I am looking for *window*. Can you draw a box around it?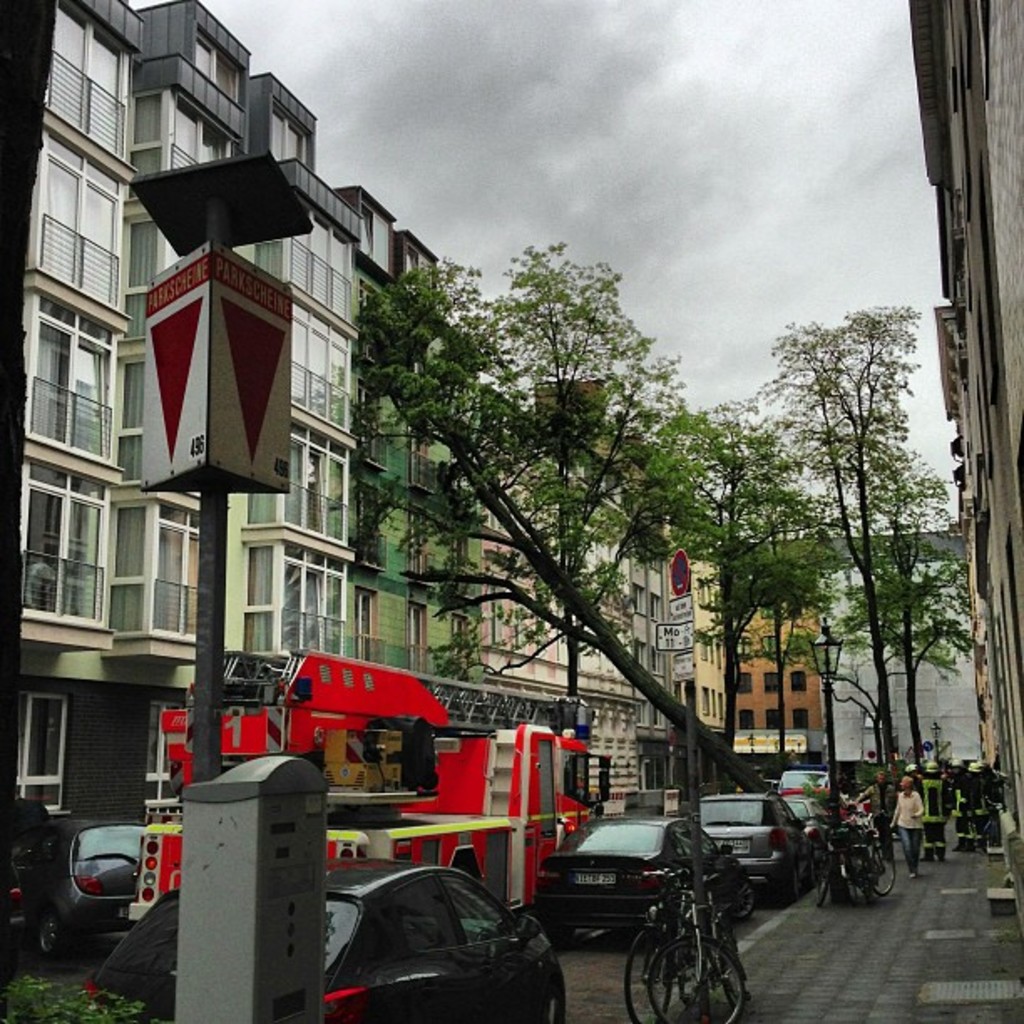
Sure, the bounding box is 23/321/77/443.
